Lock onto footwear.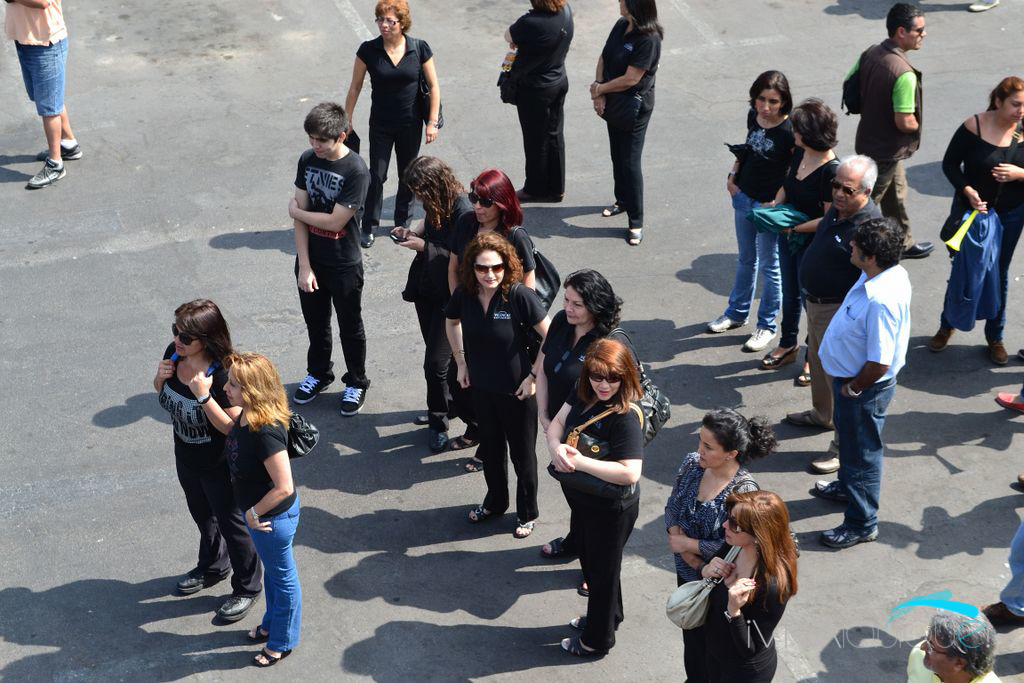
Locked: crop(1016, 471, 1023, 482).
